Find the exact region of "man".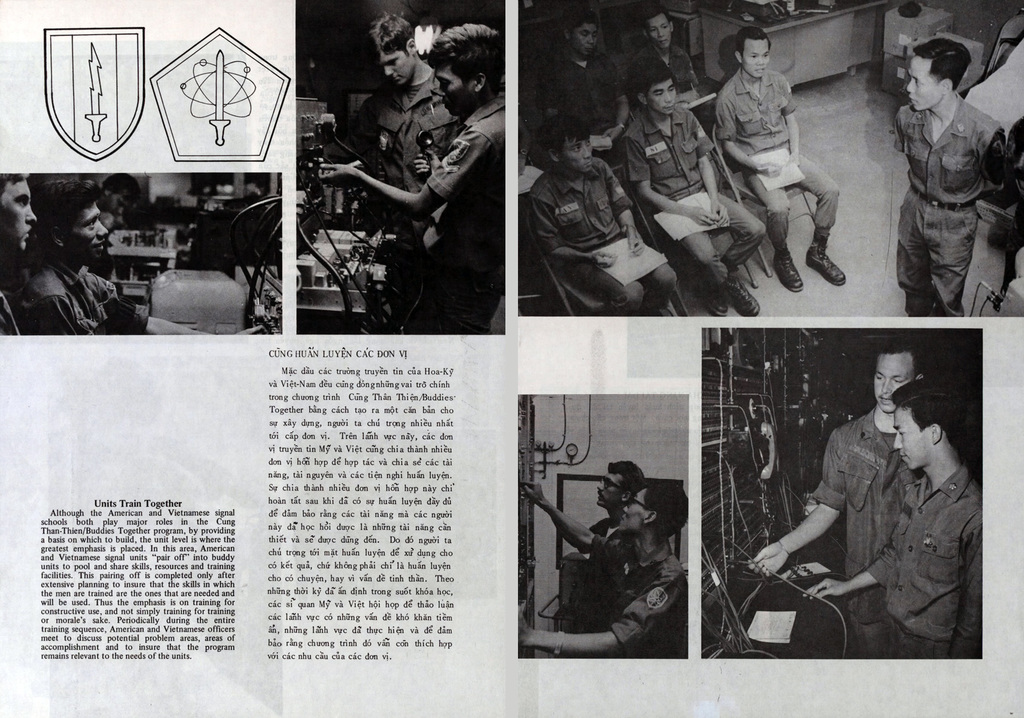
Exact region: 624,69,764,316.
